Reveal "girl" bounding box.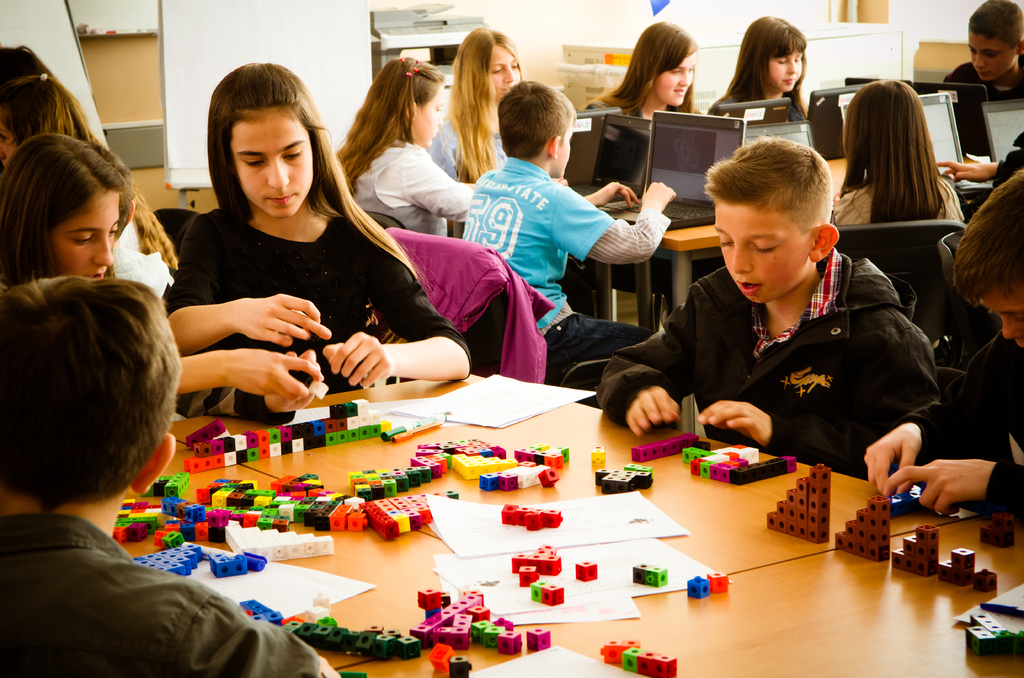
Revealed: crop(712, 19, 813, 114).
